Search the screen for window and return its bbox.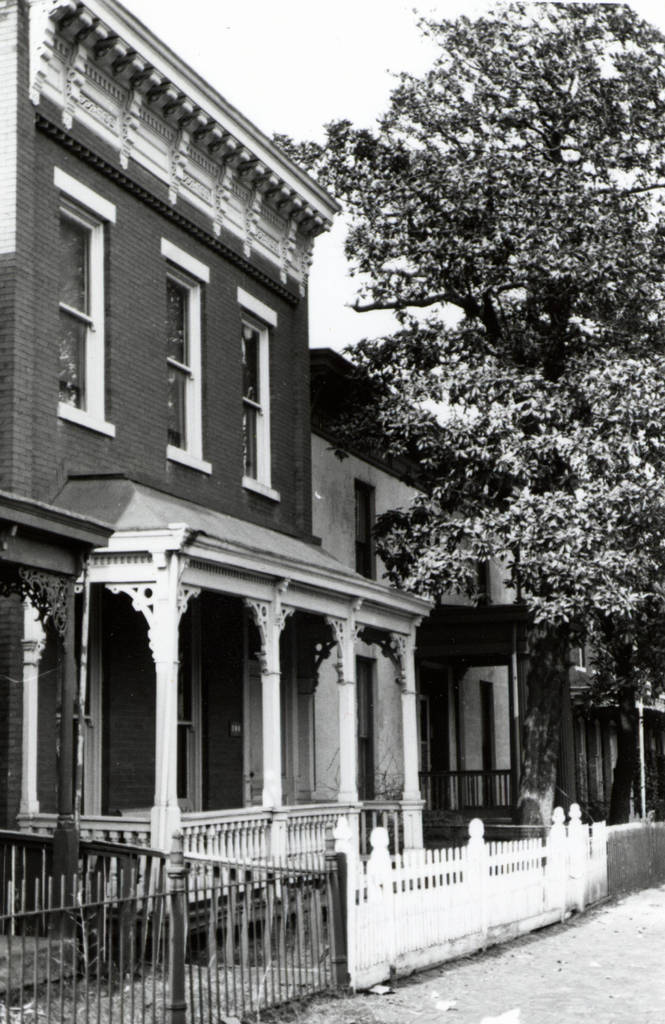
Found: <bbox>243, 309, 278, 503</bbox>.
